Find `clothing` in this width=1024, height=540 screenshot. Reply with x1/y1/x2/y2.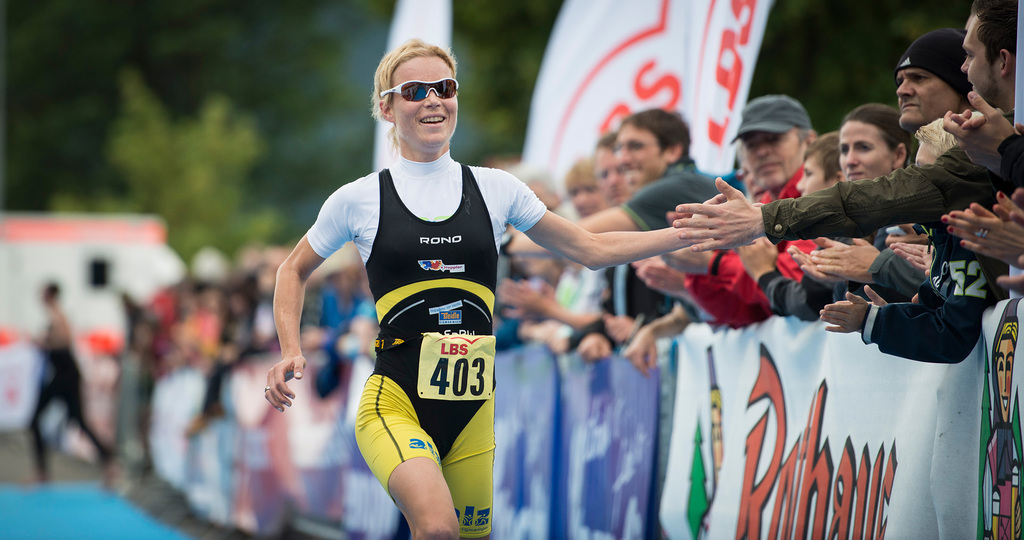
620/160/719/234.
